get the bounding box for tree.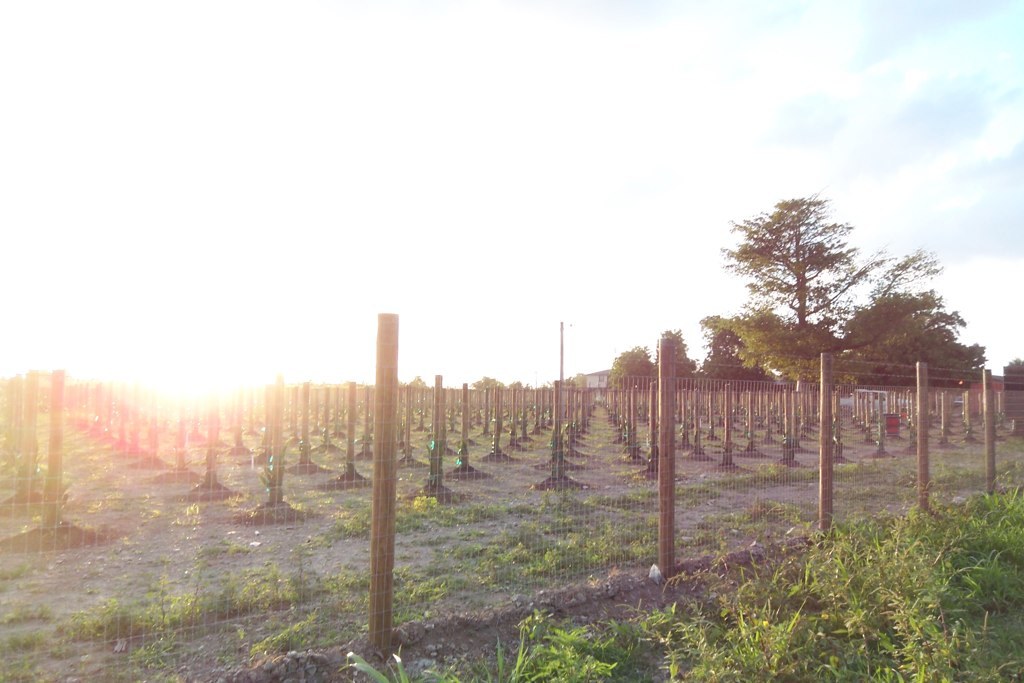
bbox(701, 194, 971, 389).
